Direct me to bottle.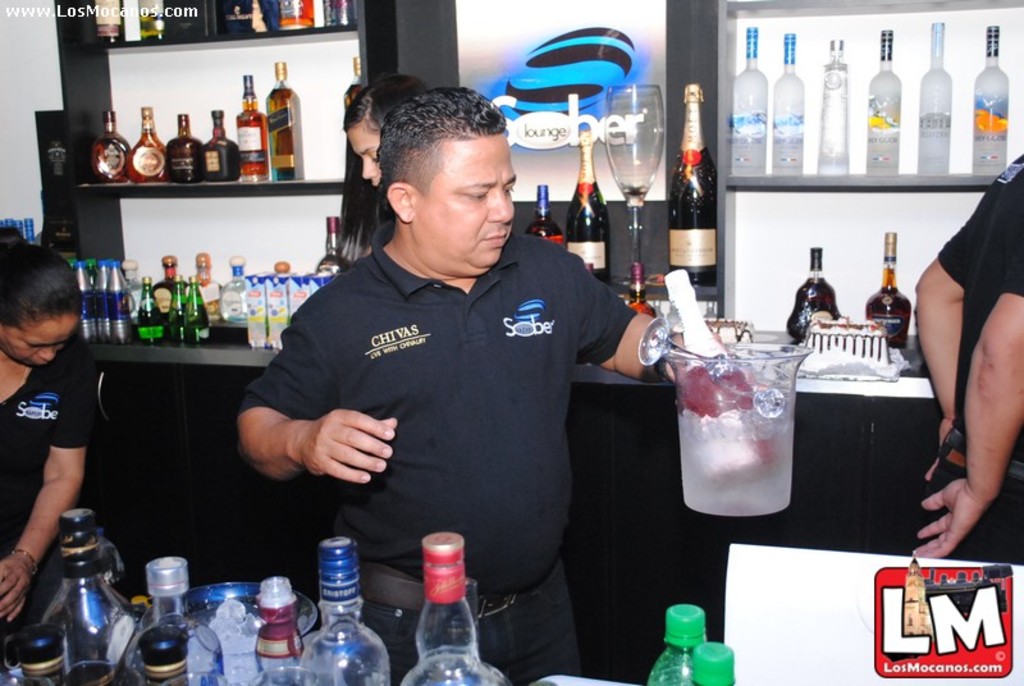
Direction: locate(864, 28, 901, 175).
